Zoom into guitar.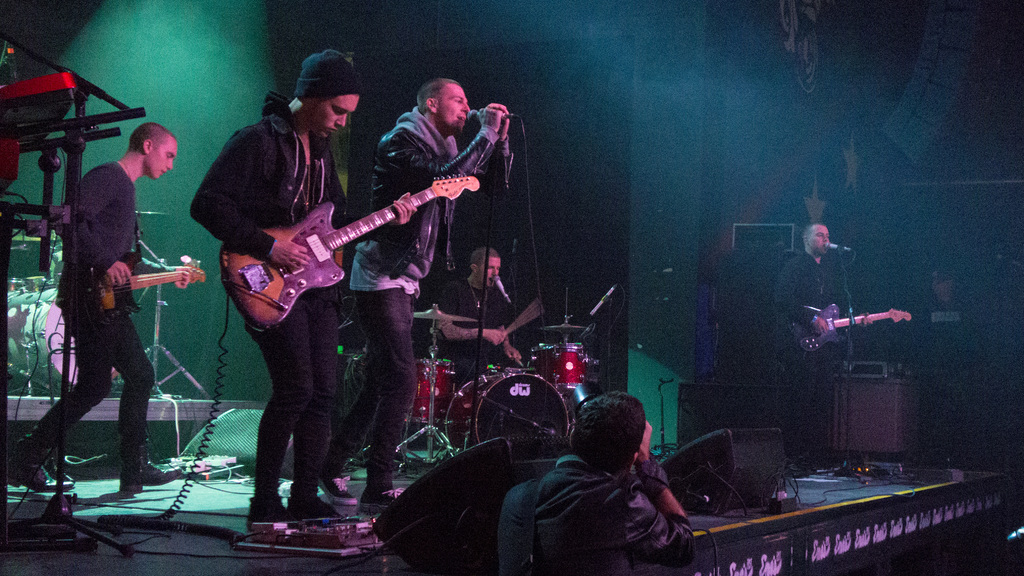
Zoom target: <bbox>78, 256, 207, 325</bbox>.
